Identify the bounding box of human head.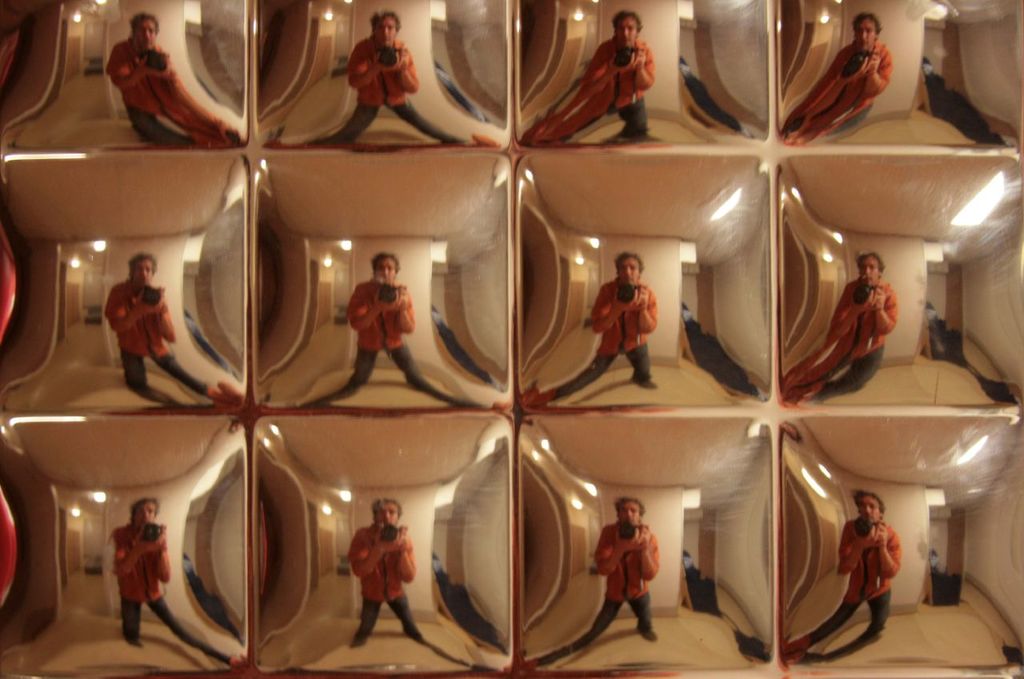
locate(373, 497, 399, 535).
